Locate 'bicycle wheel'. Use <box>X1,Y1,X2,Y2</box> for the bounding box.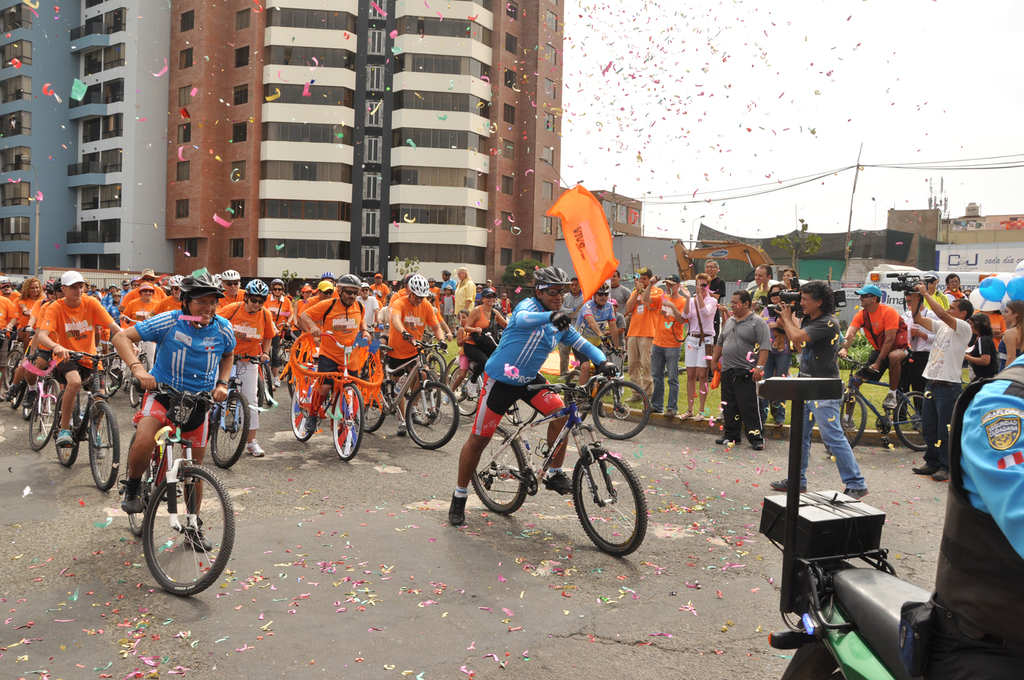
<box>281,356,309,414</box>.
